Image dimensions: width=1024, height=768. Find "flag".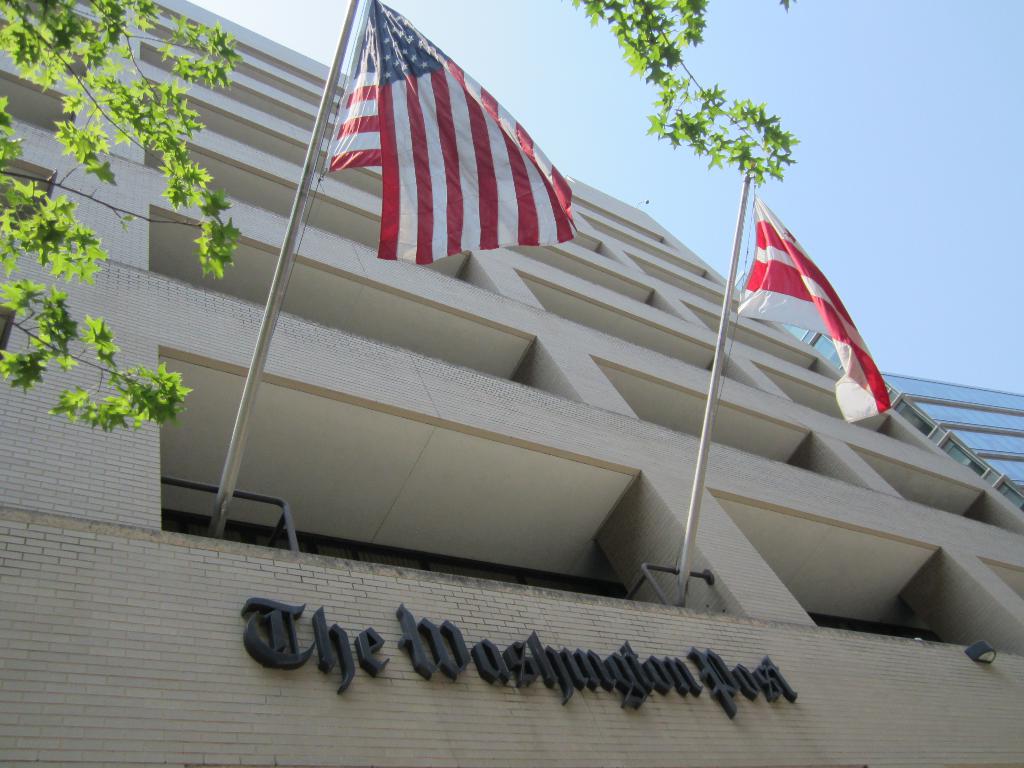
[left=319, top=1, right=571, bottom=259].
